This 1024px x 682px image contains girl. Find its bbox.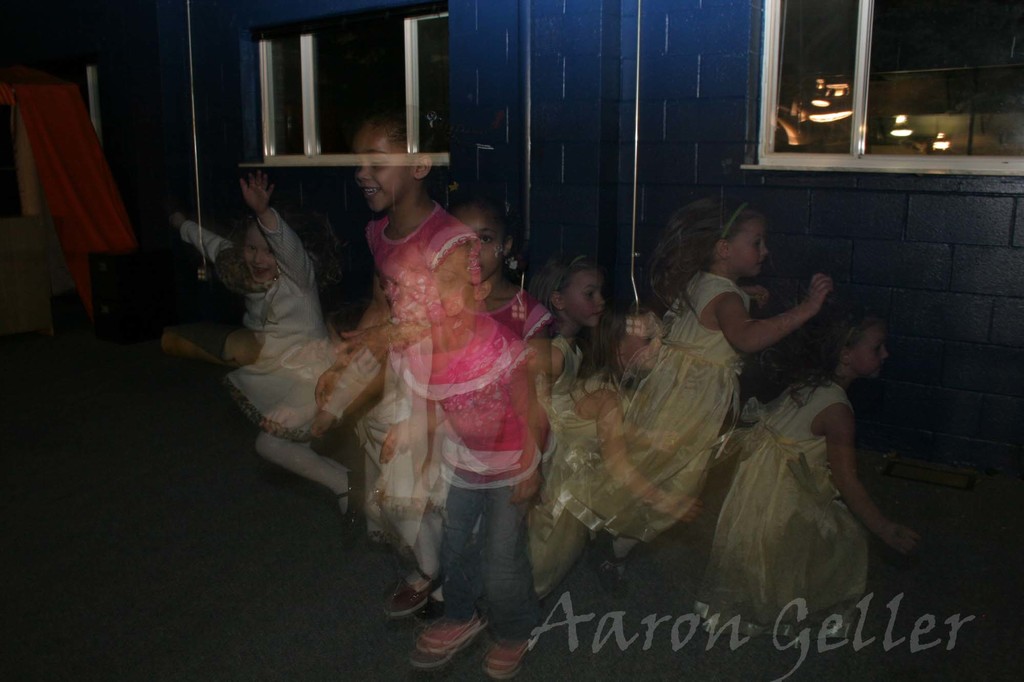
select_region(168, 171, 332, 434).
